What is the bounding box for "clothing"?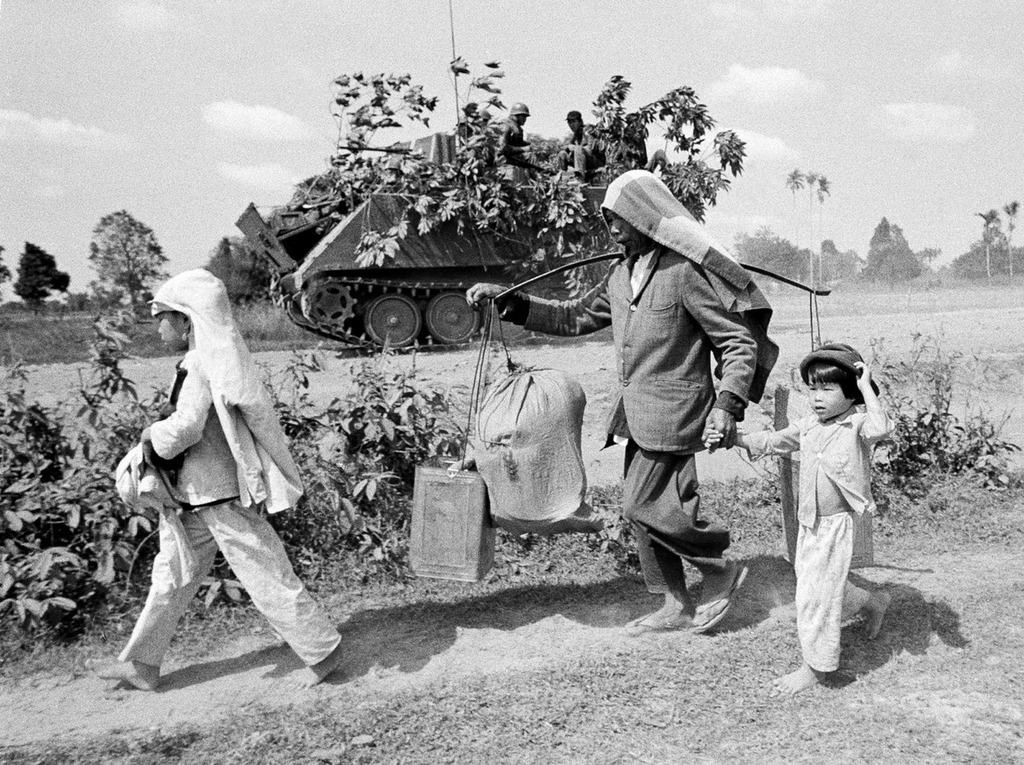
521 221 750 616.
